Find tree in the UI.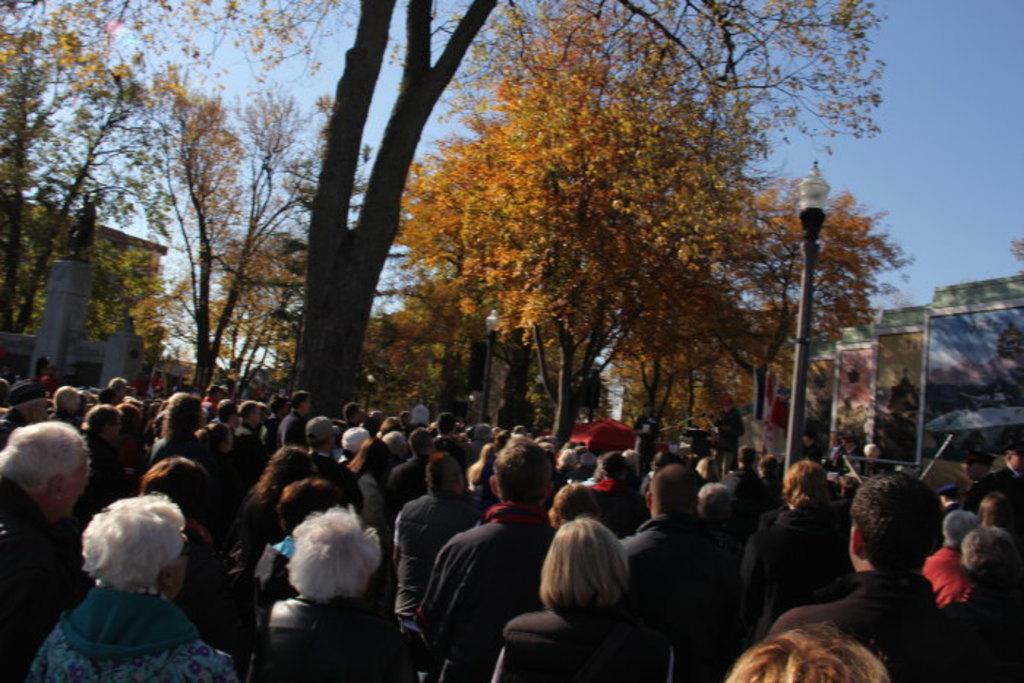
UI element at bbox=[178, 235, 288, 393].
